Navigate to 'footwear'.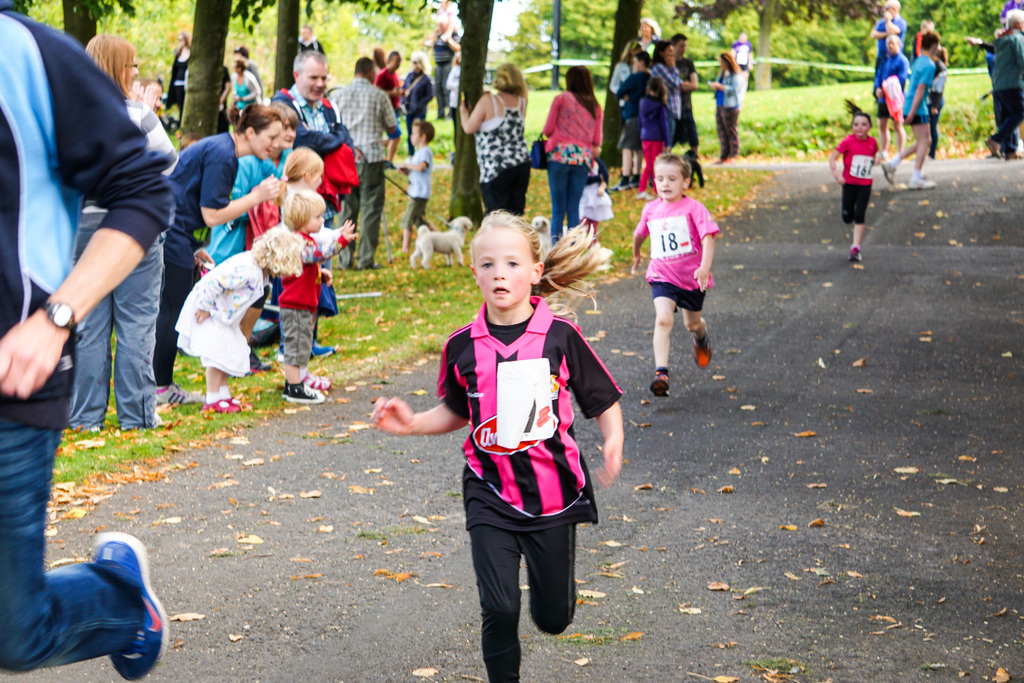
Navigation target: x1=852, y1=243, x2=861, y2=262.
